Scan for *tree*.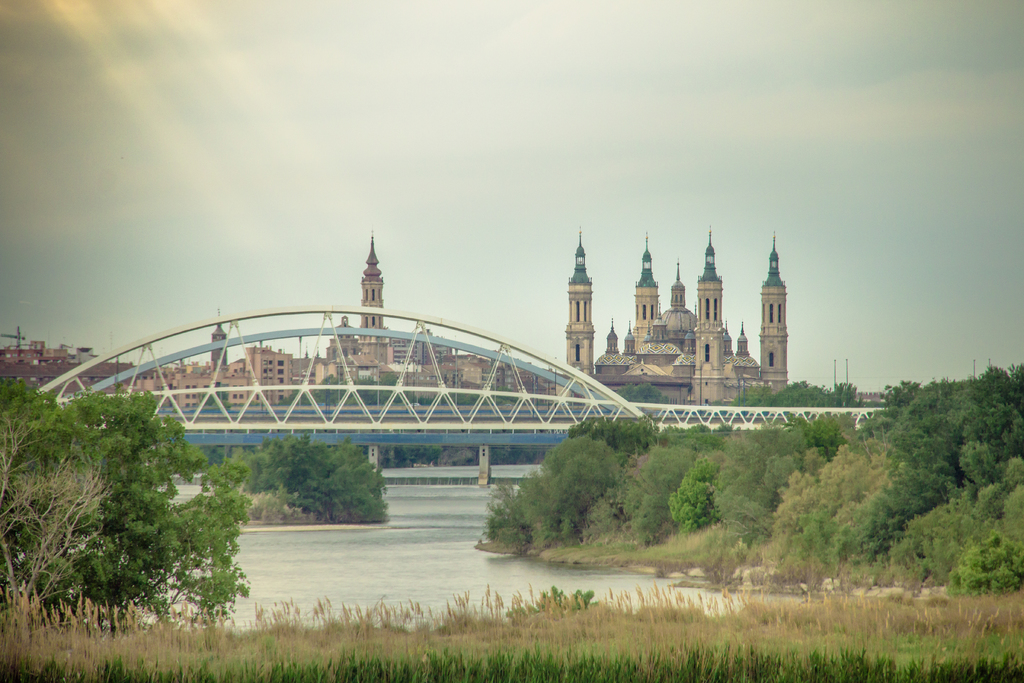
Scan result: <bbox>216, 435, 394, 544</bbox>.
